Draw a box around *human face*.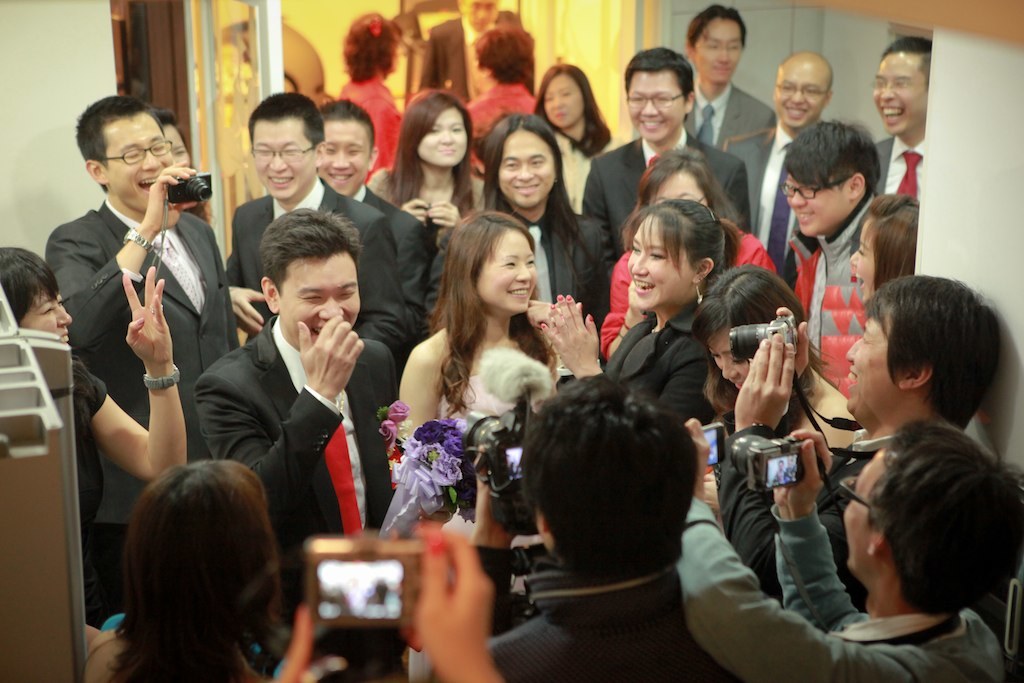
Rect(875, 54, 928, 137).
